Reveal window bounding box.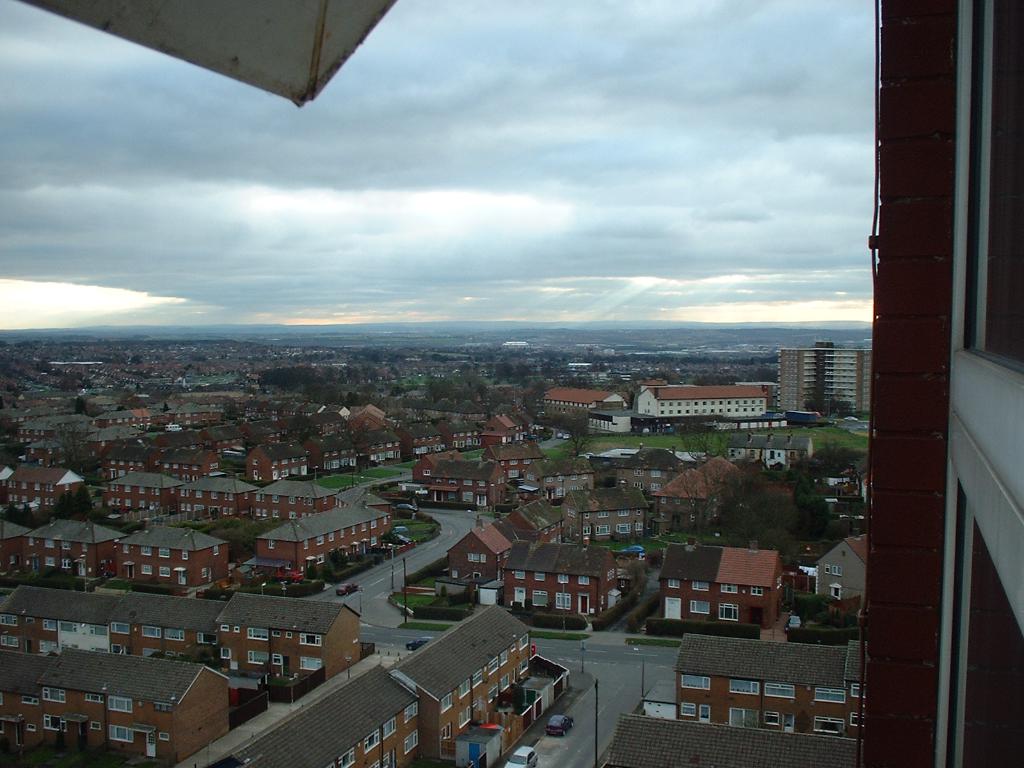
Revealed: select_region(825, 565, 831, 573).
